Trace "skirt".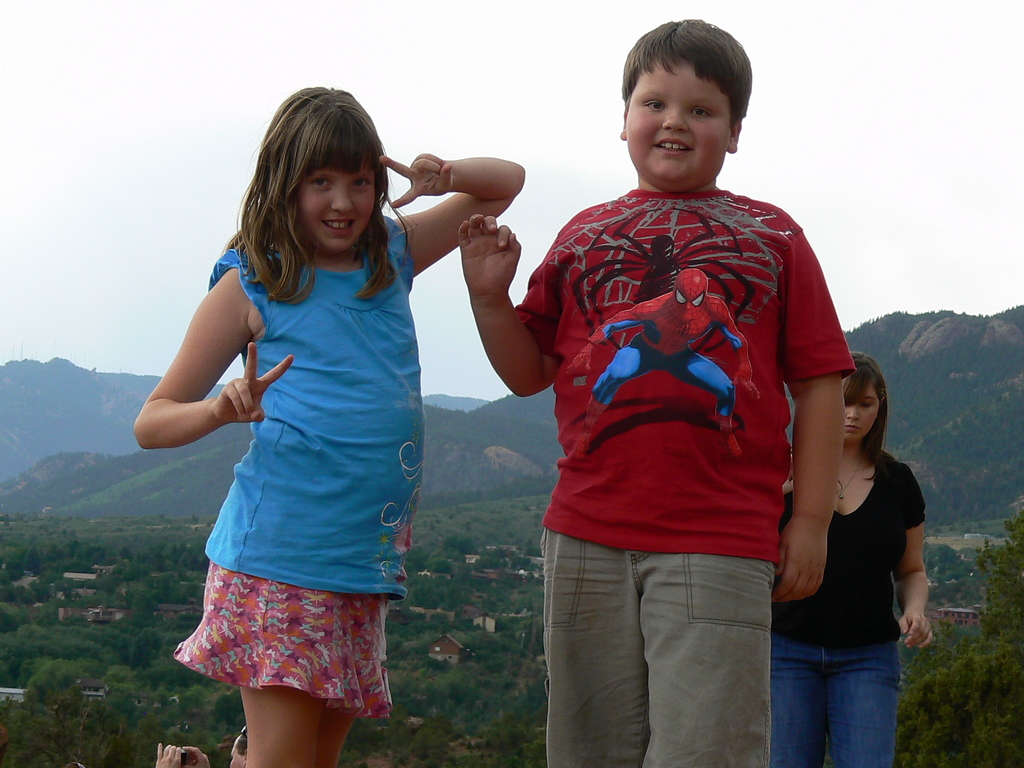
Traced to {"x1": 173, "y1": 559, "x2": 392, "y2": 721}.
